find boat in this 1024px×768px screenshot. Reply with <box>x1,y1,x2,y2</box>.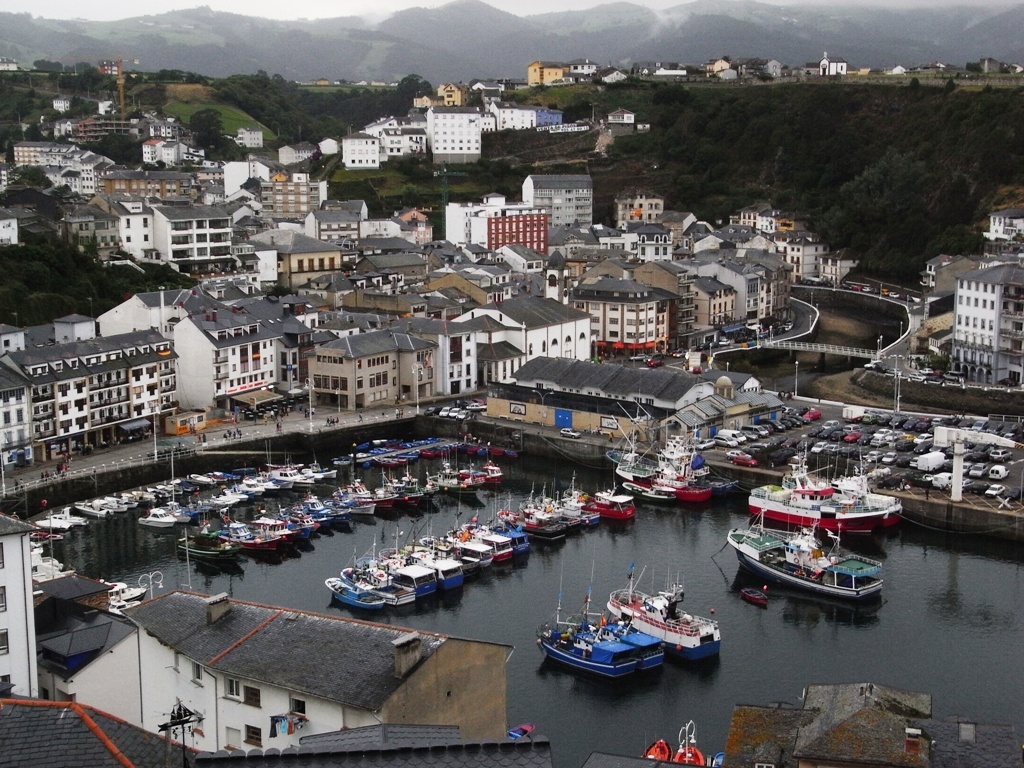
<box>436,510,497,572</box>.
